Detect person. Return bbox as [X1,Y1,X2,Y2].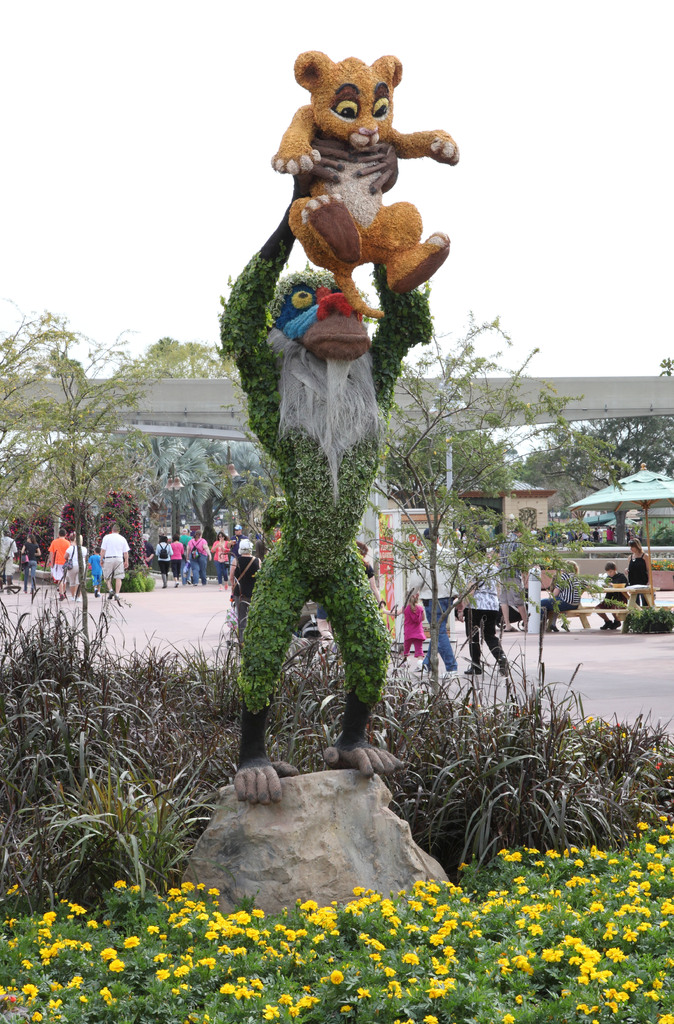
[0,524,15,591].
